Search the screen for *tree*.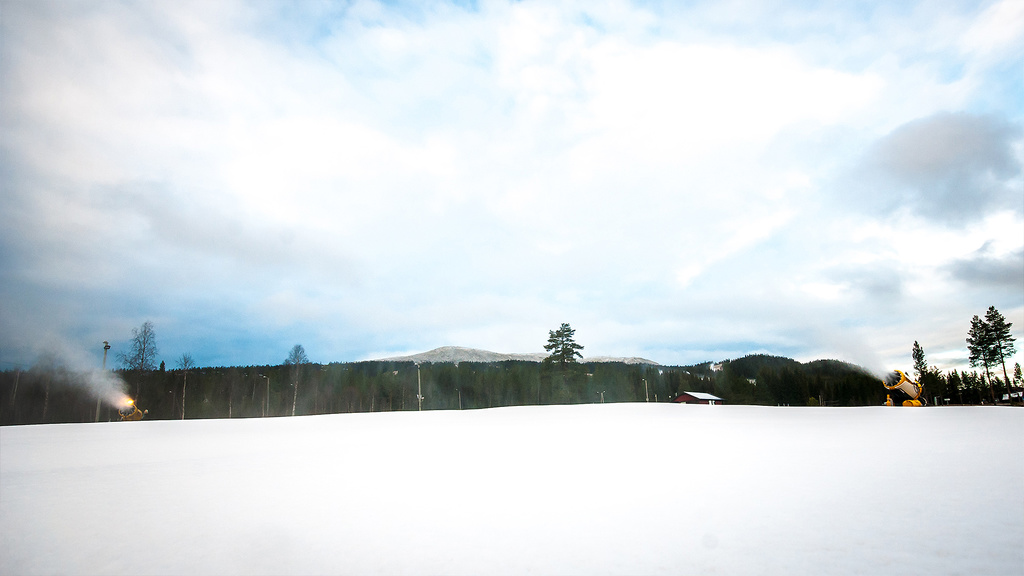
Found at Rect(539, 319, 586, 407).
